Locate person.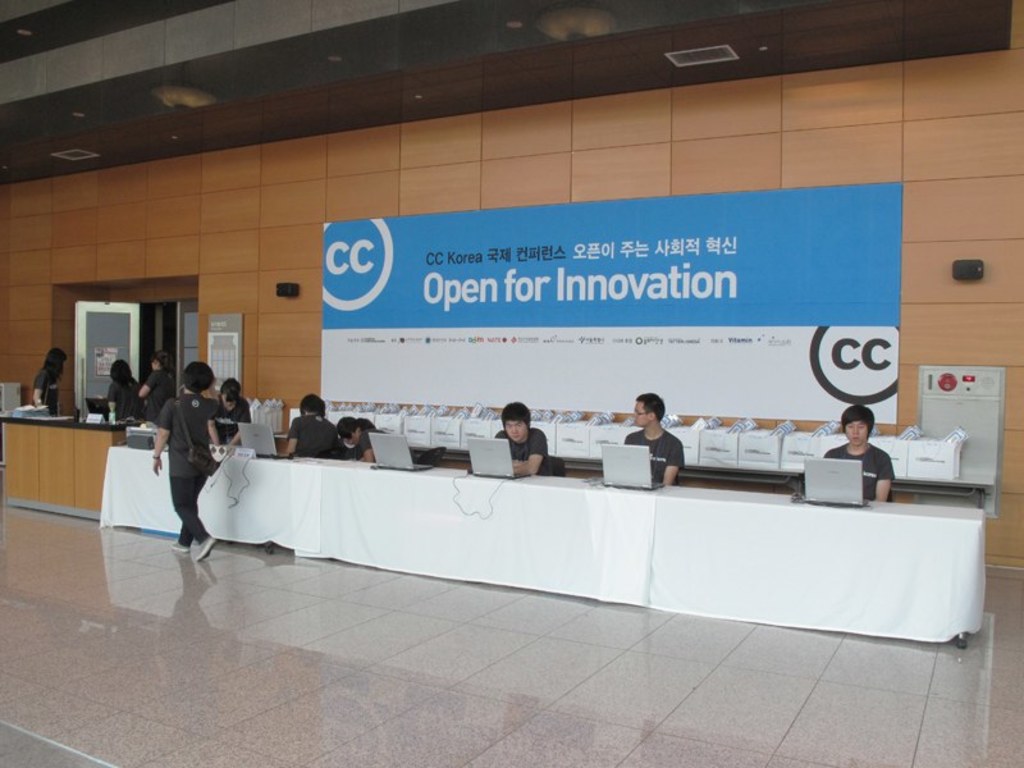
Bounding box: left=36, top=349, right=64, bottom=411.
